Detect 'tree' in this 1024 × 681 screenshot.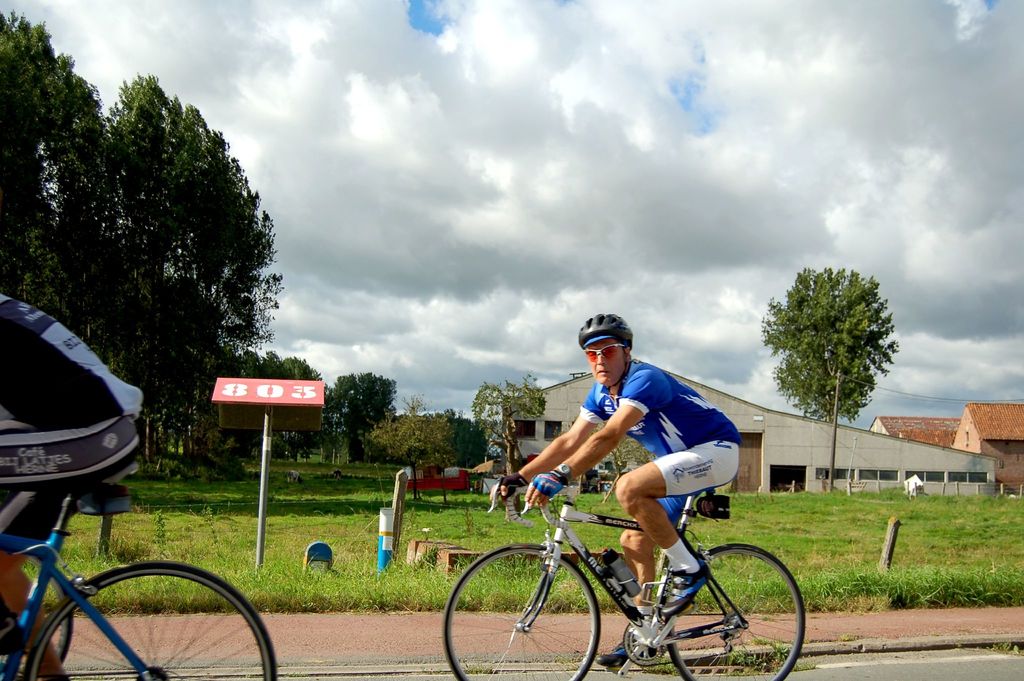
Detection: <box>223,345,262,464</box>.
